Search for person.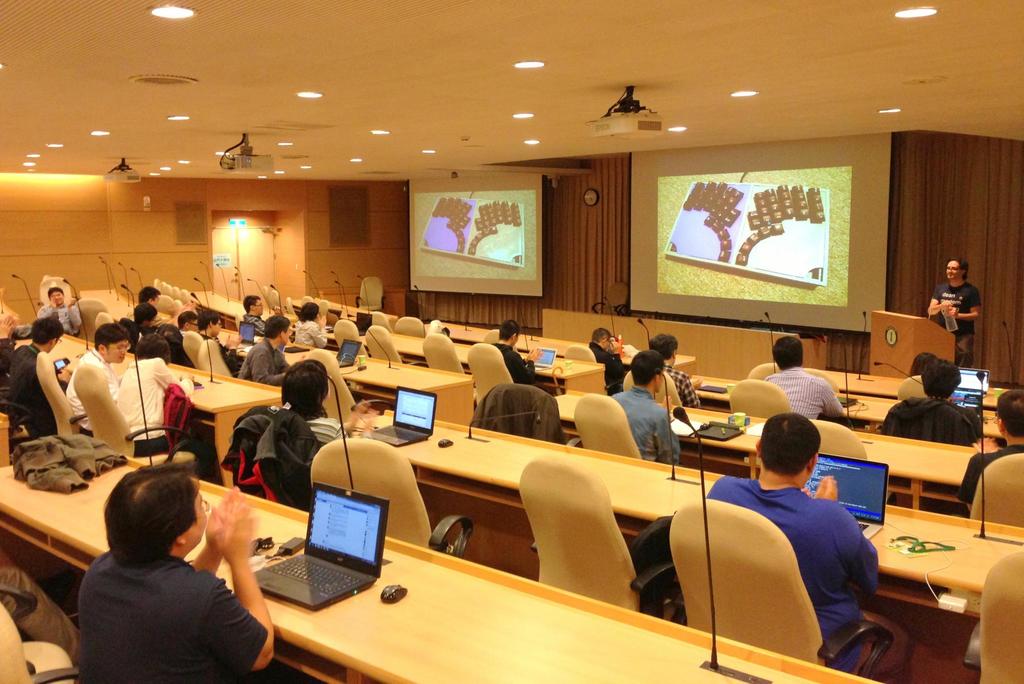
Found at BBox(765, 335, 847, 422).
